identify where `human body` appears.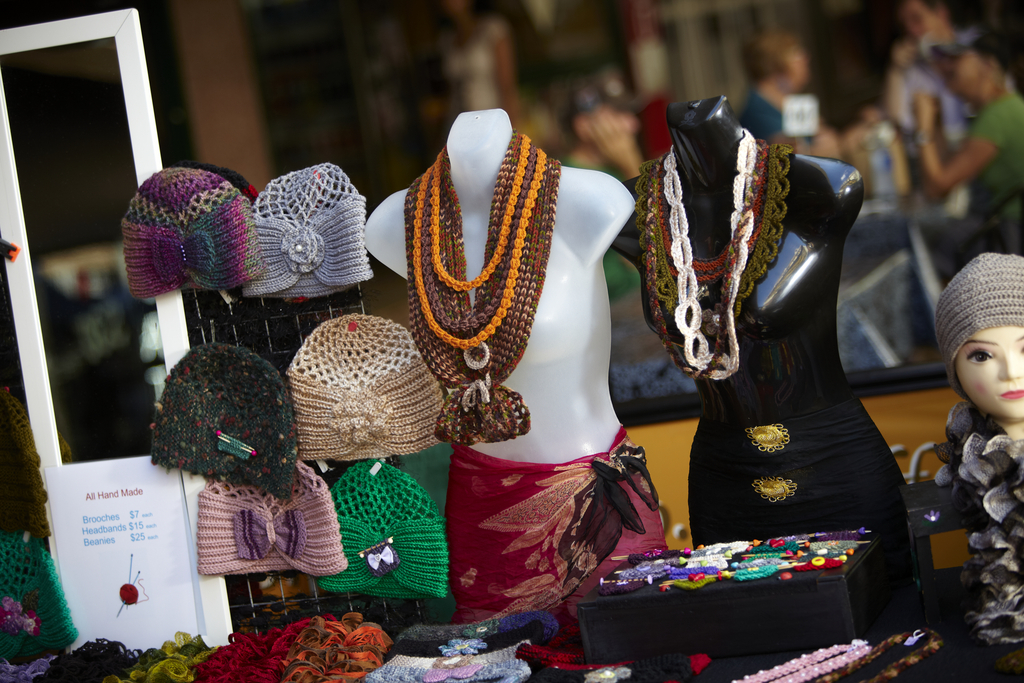
Appears at crop(884, 0, 958, 158).
